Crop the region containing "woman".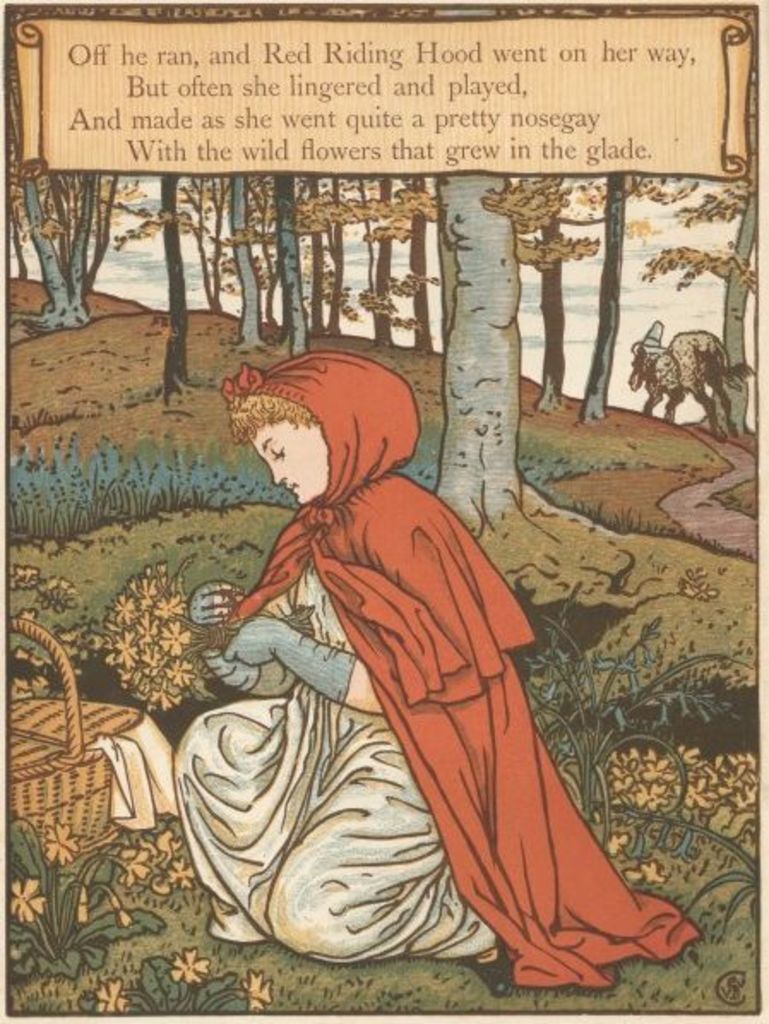
Crop region: [left=168, top=346, right=699, bottom=995].
